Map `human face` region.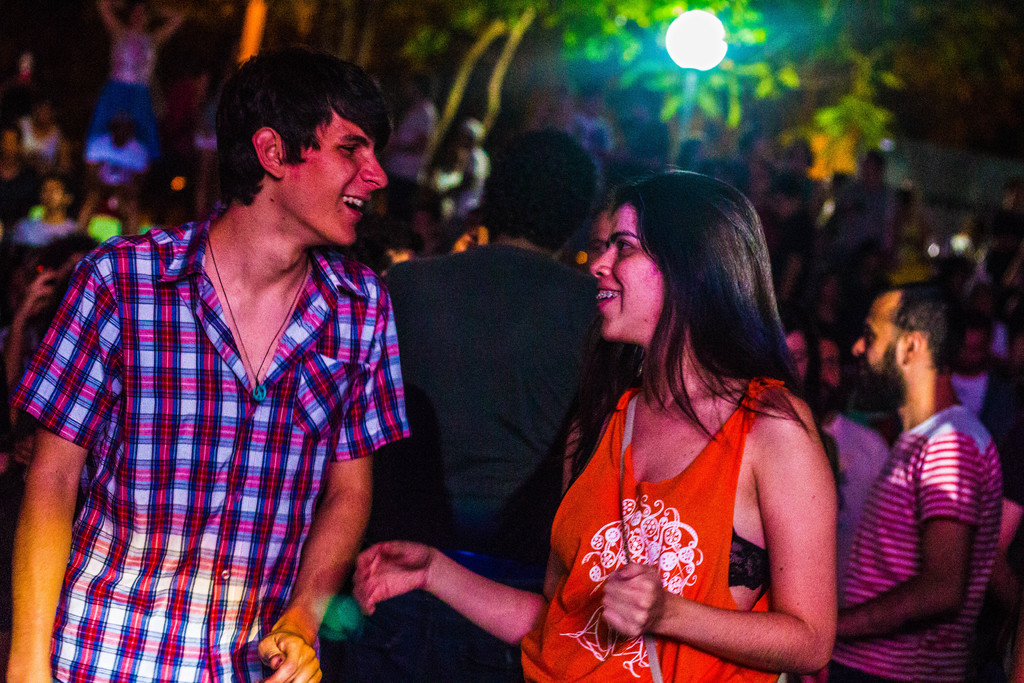
Mapped to {"x1": 785, "y1": 332, "x2": 804, "y2": 375}.
